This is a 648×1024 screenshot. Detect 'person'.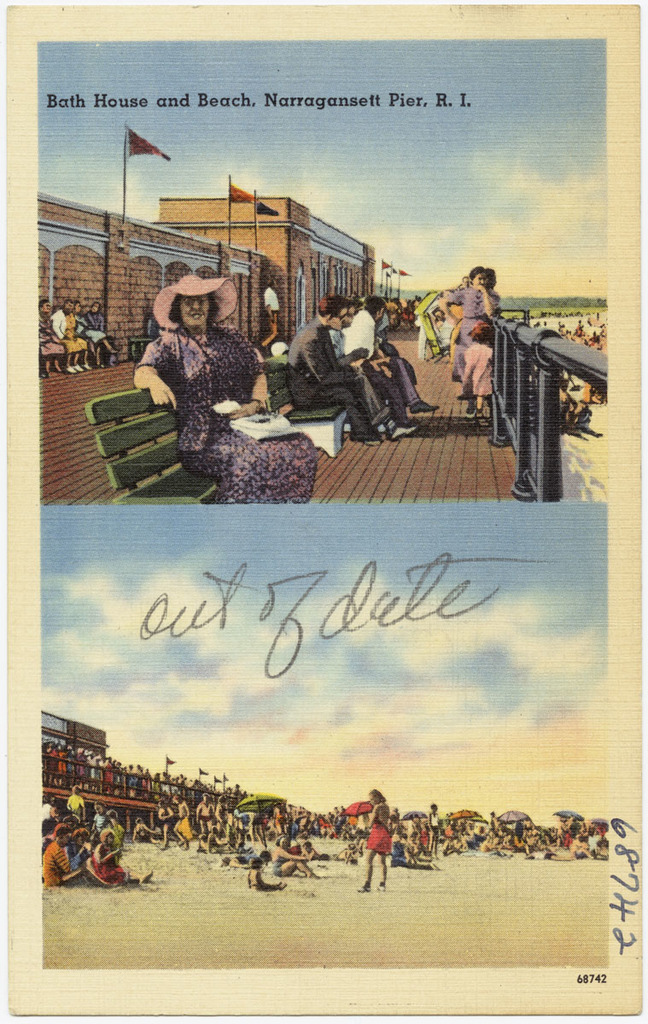
box=[45, 829, 83, 887].
